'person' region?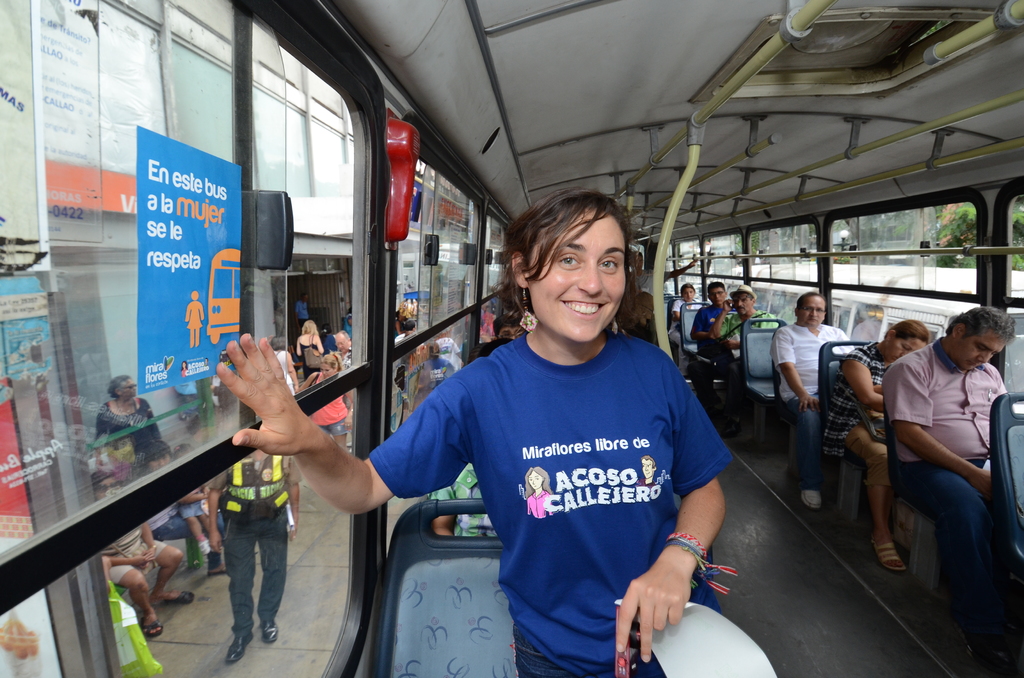
crop(391, 316, 419, 368)
